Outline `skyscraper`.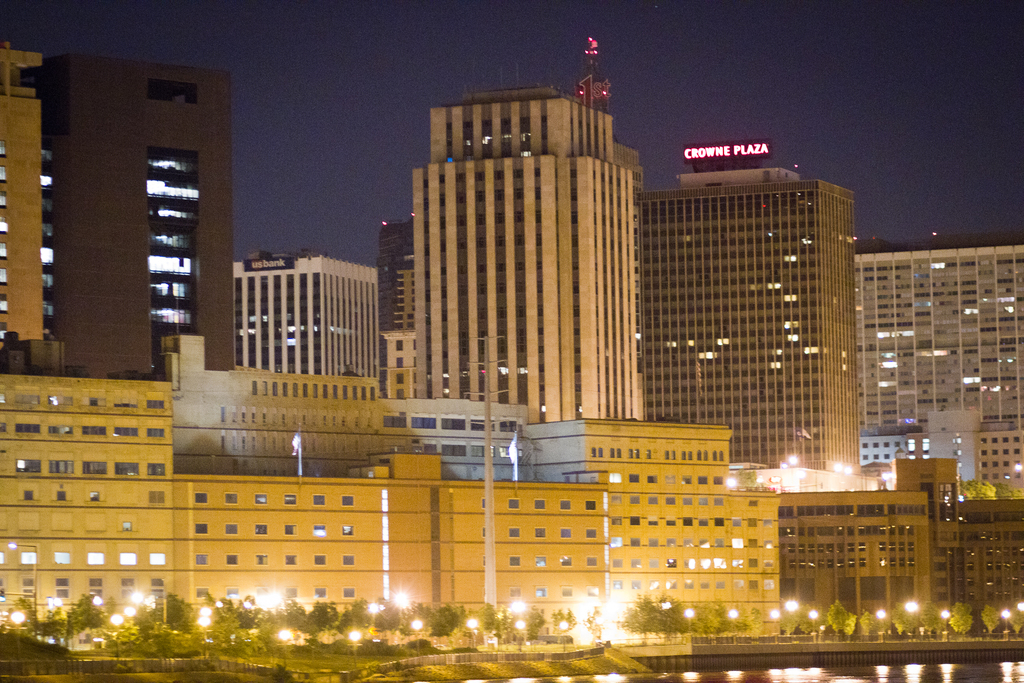
Outline: {"x1": 45, "y1": 58, "x2": 237, "y2": 378}.
